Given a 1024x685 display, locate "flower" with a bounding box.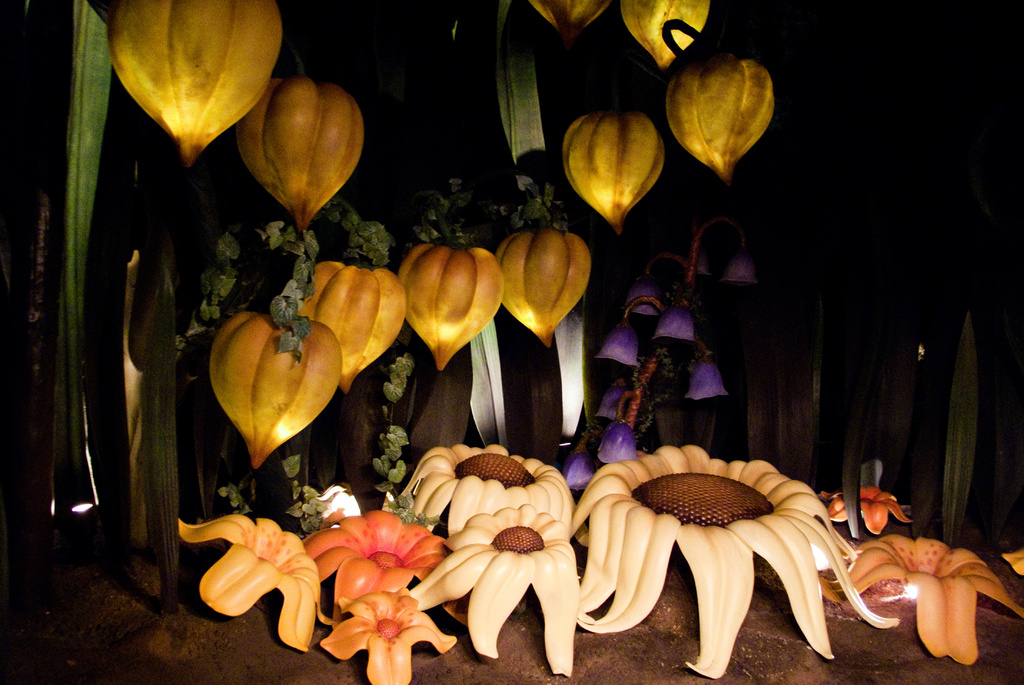
Located: BBox(317, 591, 461, 684).
